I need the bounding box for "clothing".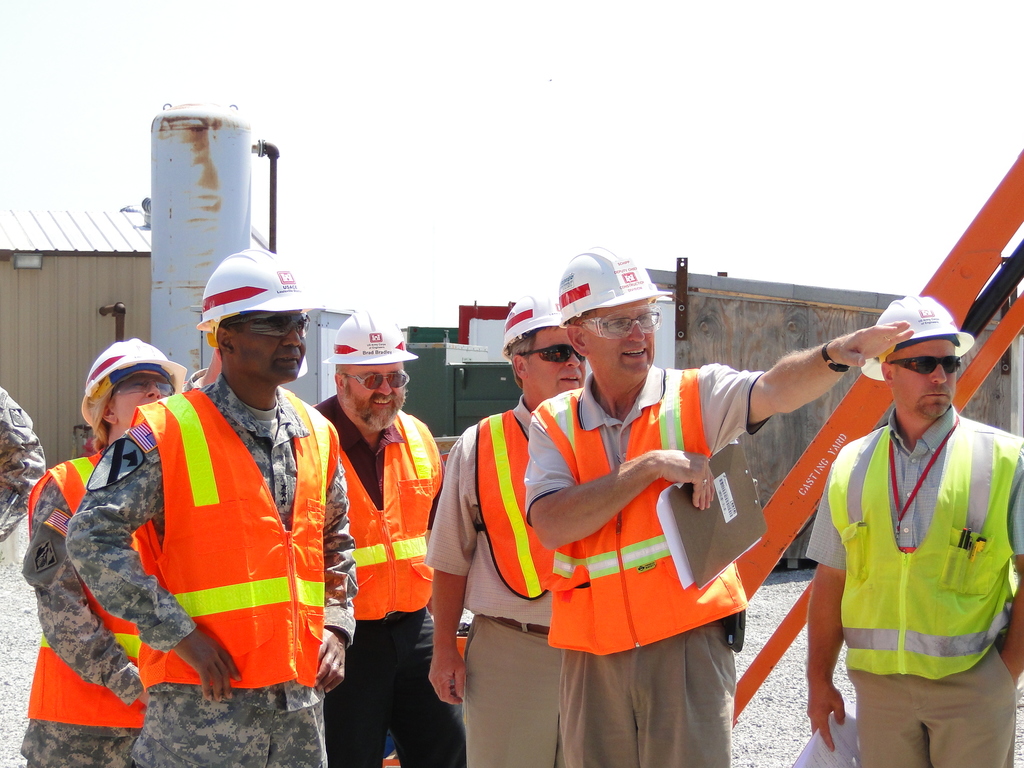
Here it is: 324 388 466 767.
